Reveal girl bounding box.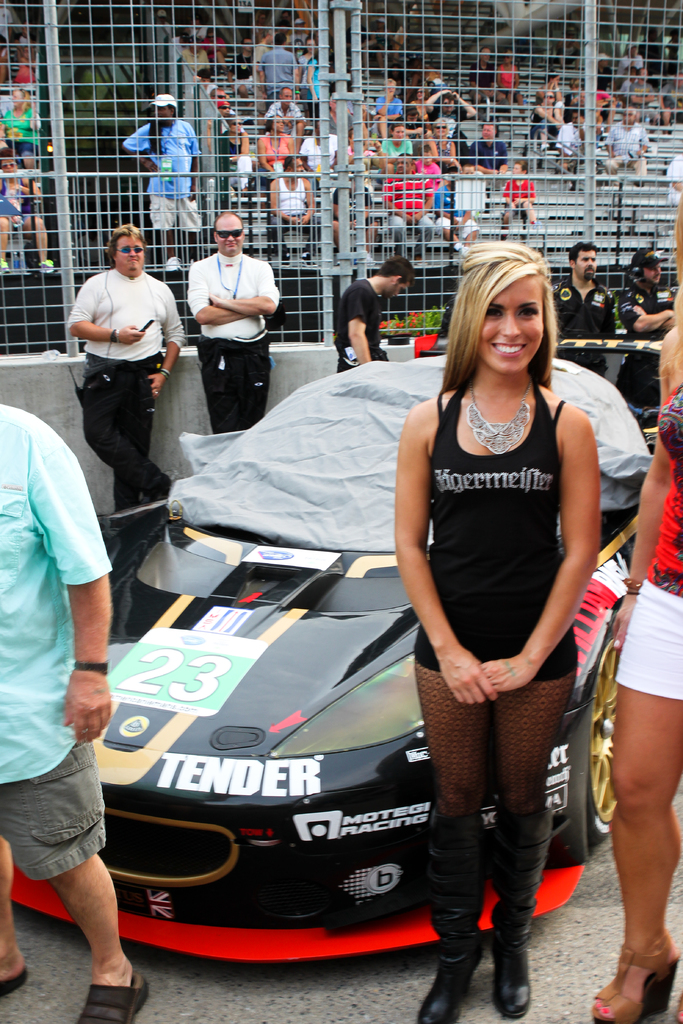
Revealed: region(394, 243, 601, 1023).
